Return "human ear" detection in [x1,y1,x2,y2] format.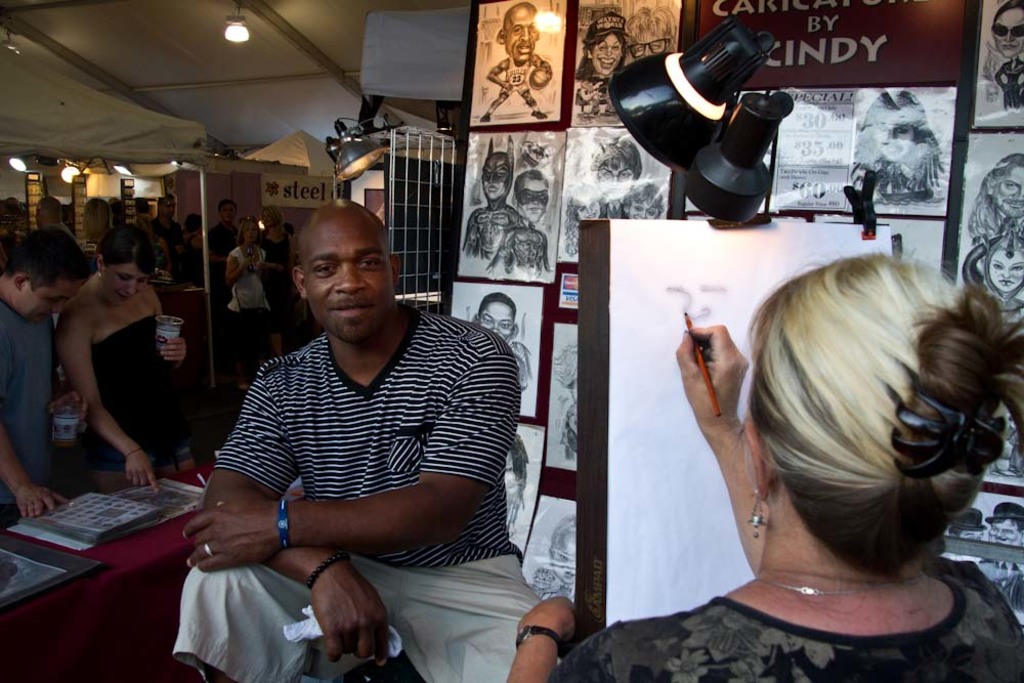
[297,268,304,294].
